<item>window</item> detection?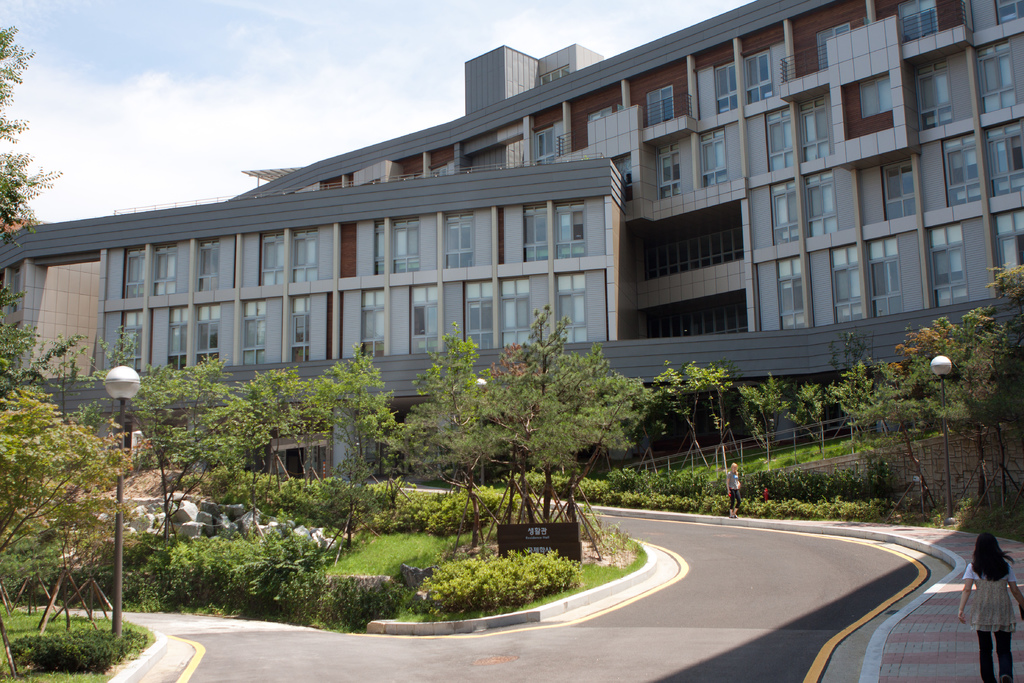
825, 242, 862, 320
